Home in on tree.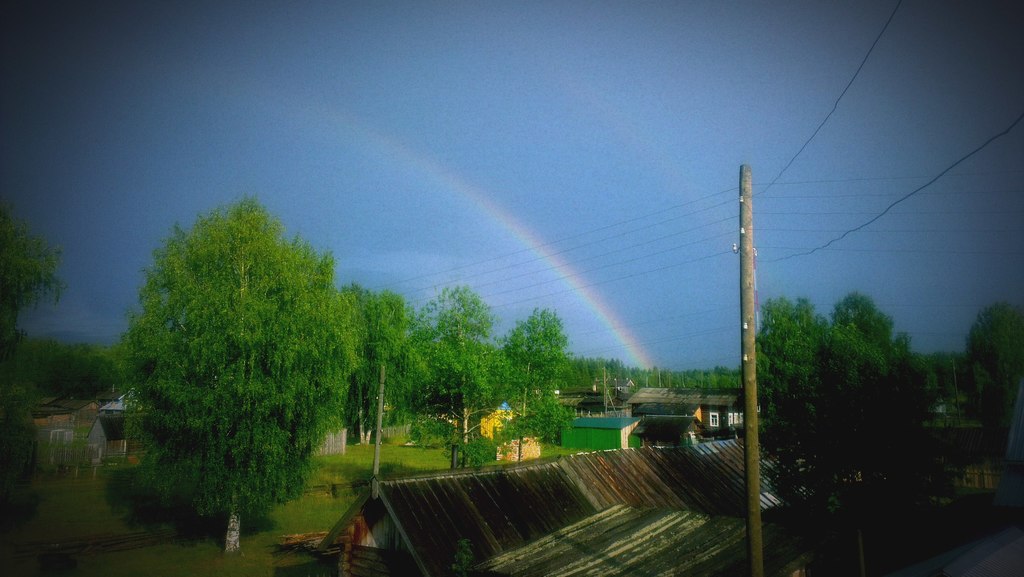
Homed in at l=104, t=165, r=344, b=518.
